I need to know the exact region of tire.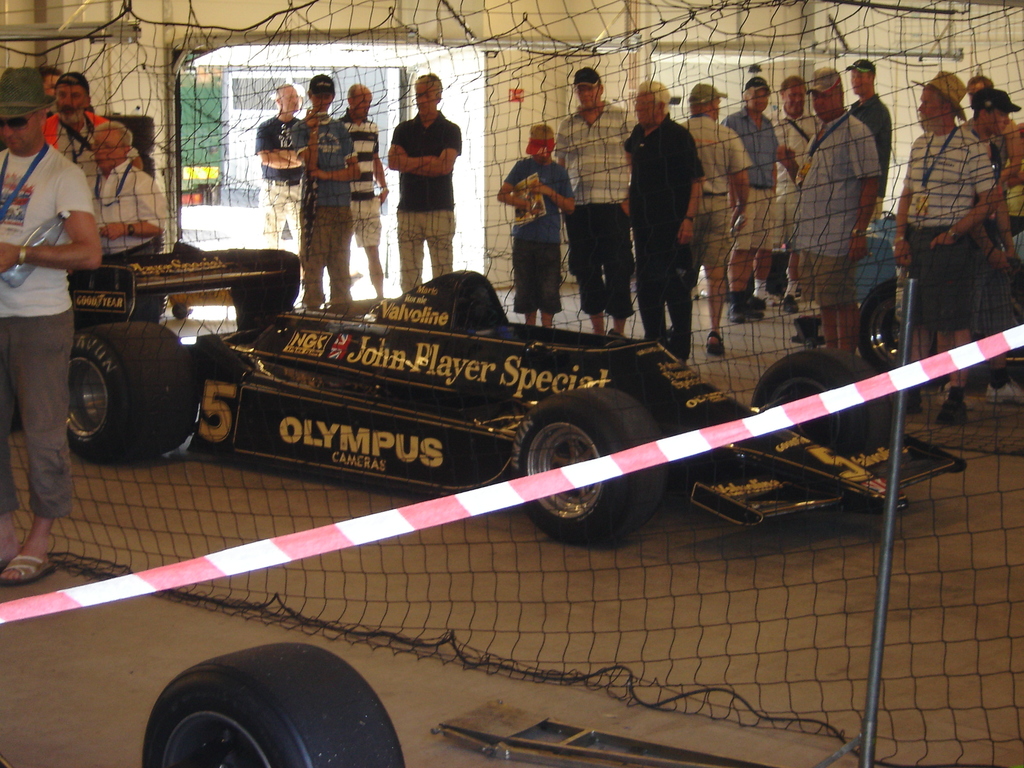
Region: bbox(856, 278, 947, 378).
